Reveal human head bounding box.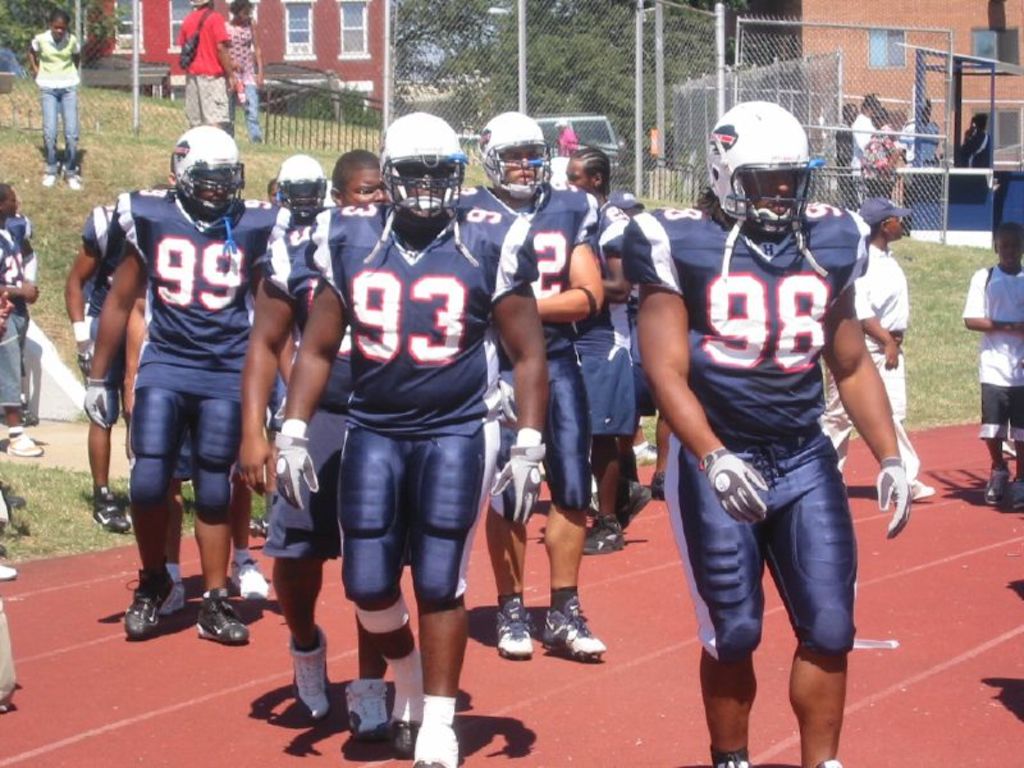
Revealed: 0,182,18,219.
